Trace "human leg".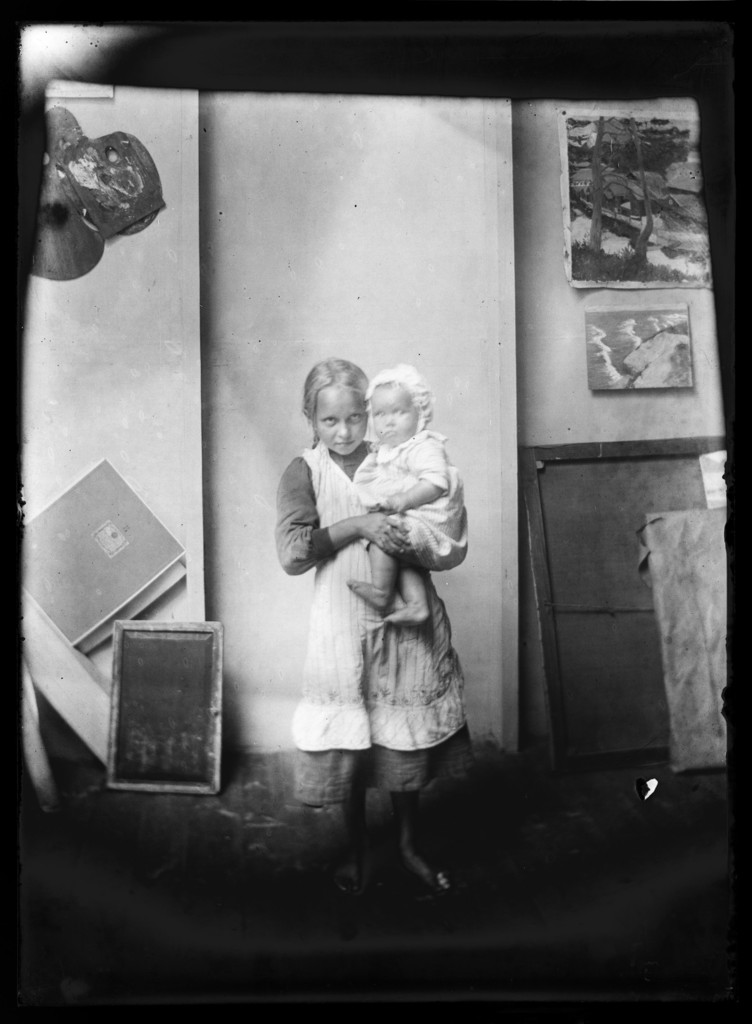
Traced to (left=347, top=538, right=395, bottom=608).
